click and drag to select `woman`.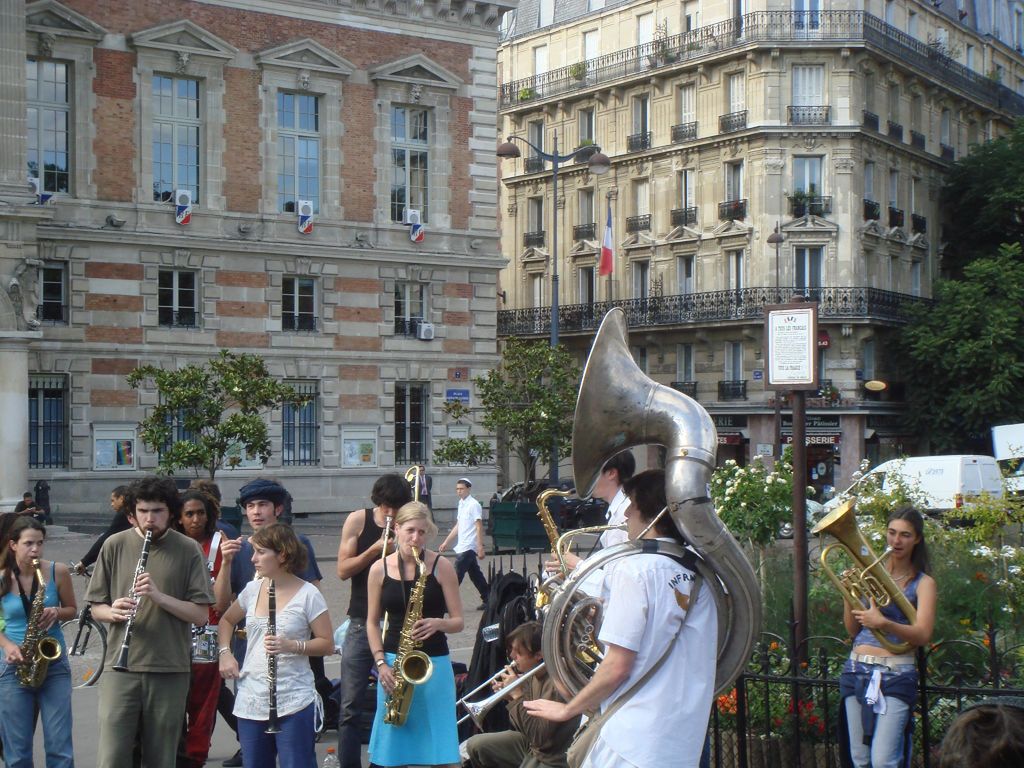
Selection: pyautogui.locateOnScreen(208, 506, 323, 767).
